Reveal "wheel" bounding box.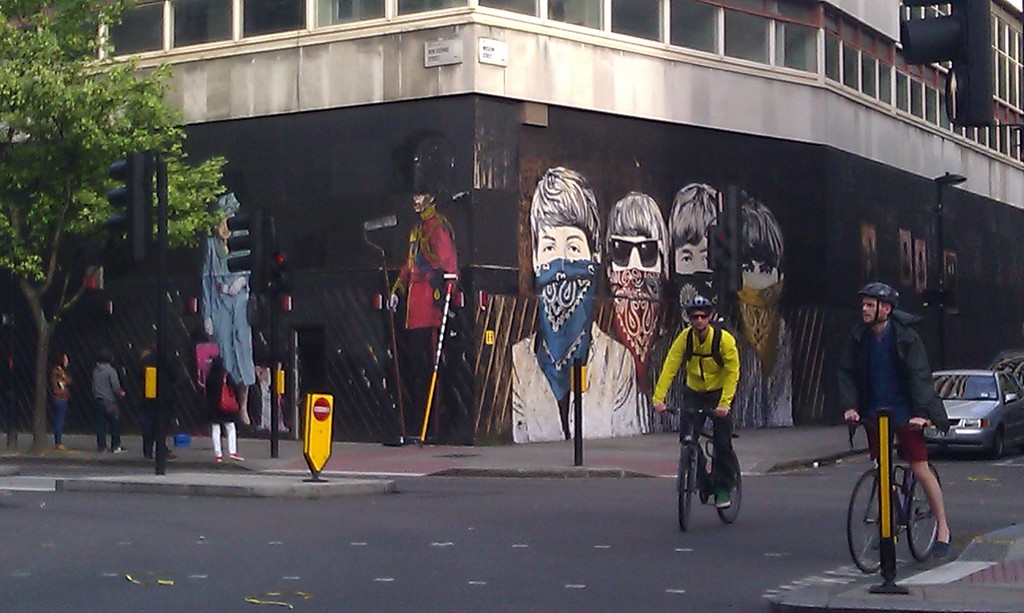
Revealed: BBox(980, 429, 1005, 456).
